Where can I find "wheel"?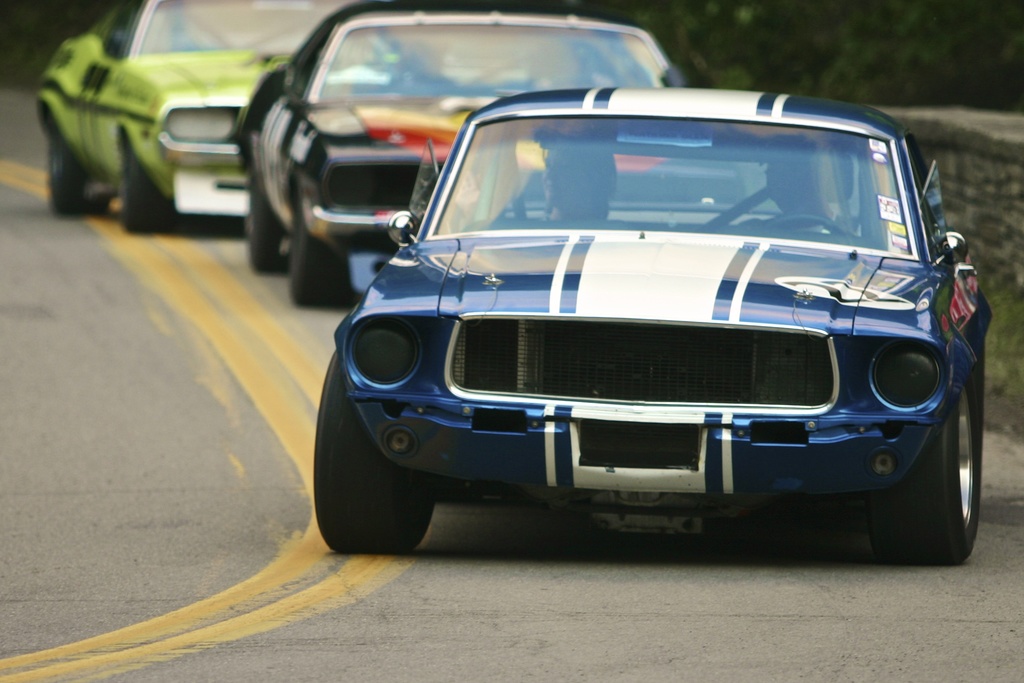
You can find it at pyautogui.locateOnScreen(124, 152, 175, 235).
